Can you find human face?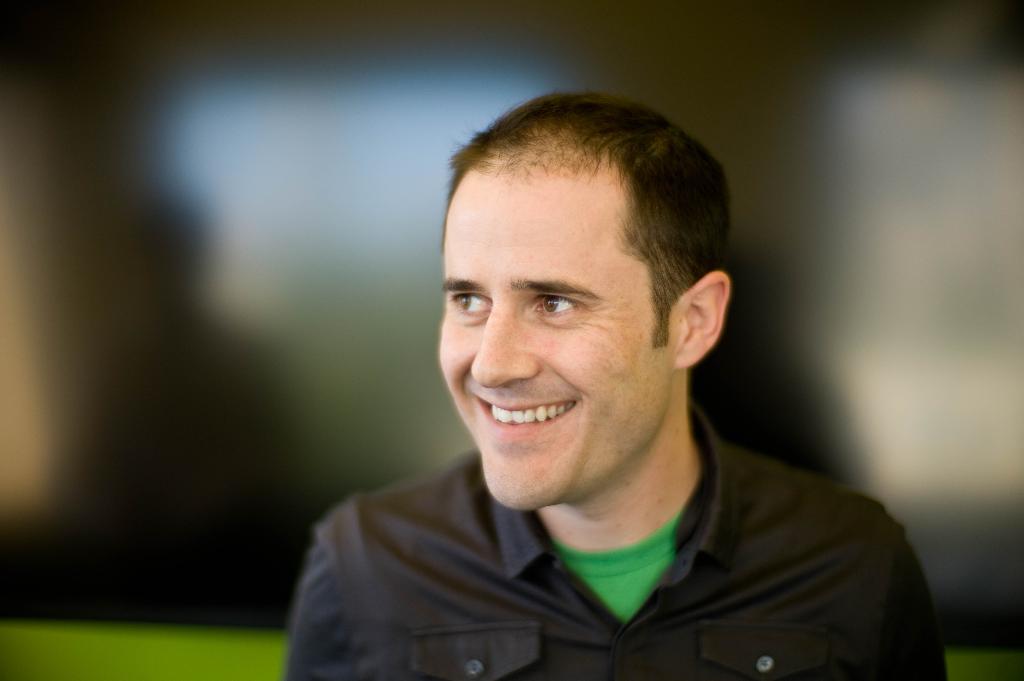
Yes, bounding box: (left=437, top=164, right=681, bottom=515).
